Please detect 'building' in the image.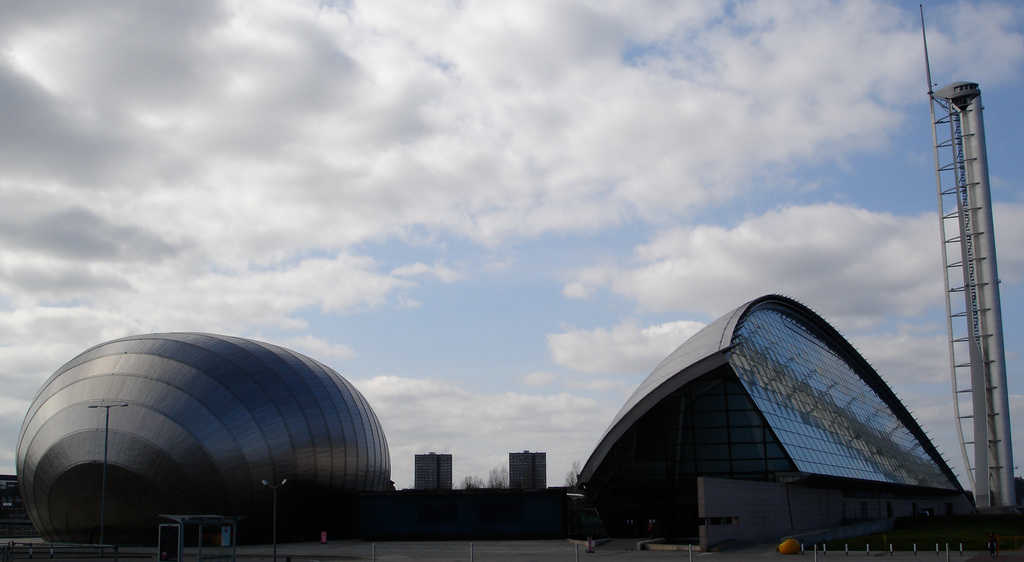
l=570, t=291, r=980, b=561.
